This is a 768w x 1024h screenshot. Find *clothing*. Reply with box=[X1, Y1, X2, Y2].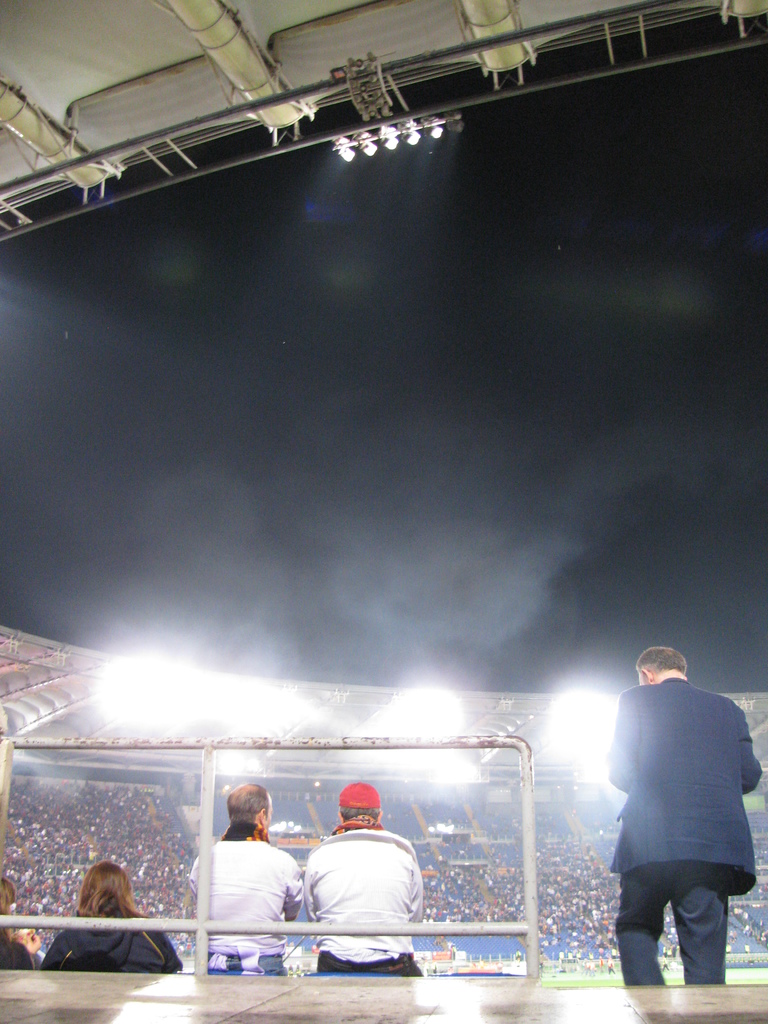
box=[35, 904, 184, 972].
